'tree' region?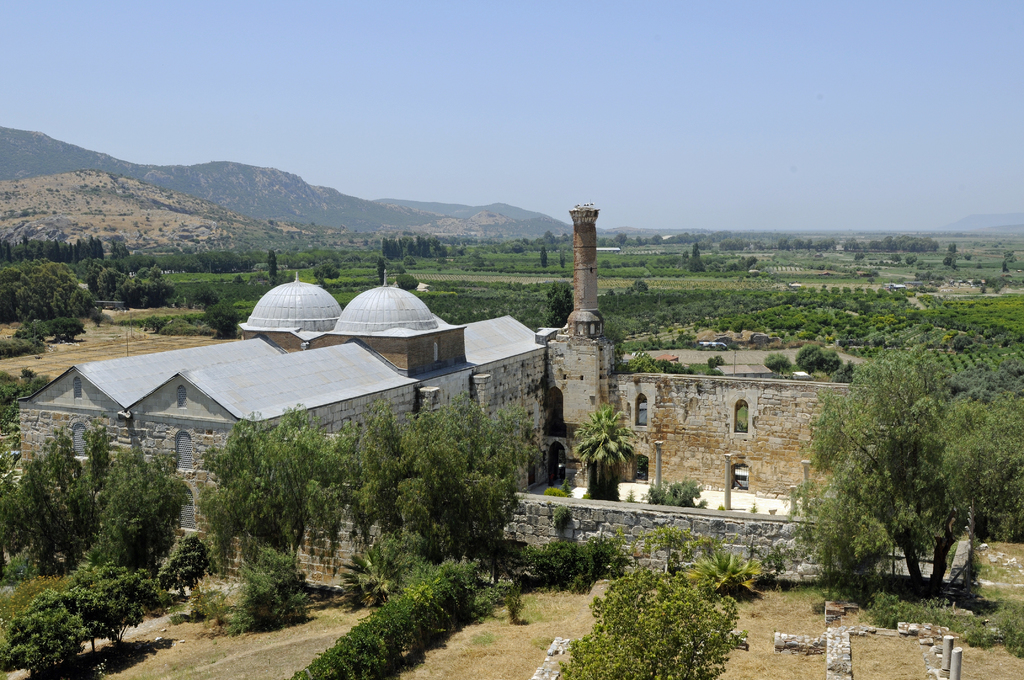
88/451/150/553
